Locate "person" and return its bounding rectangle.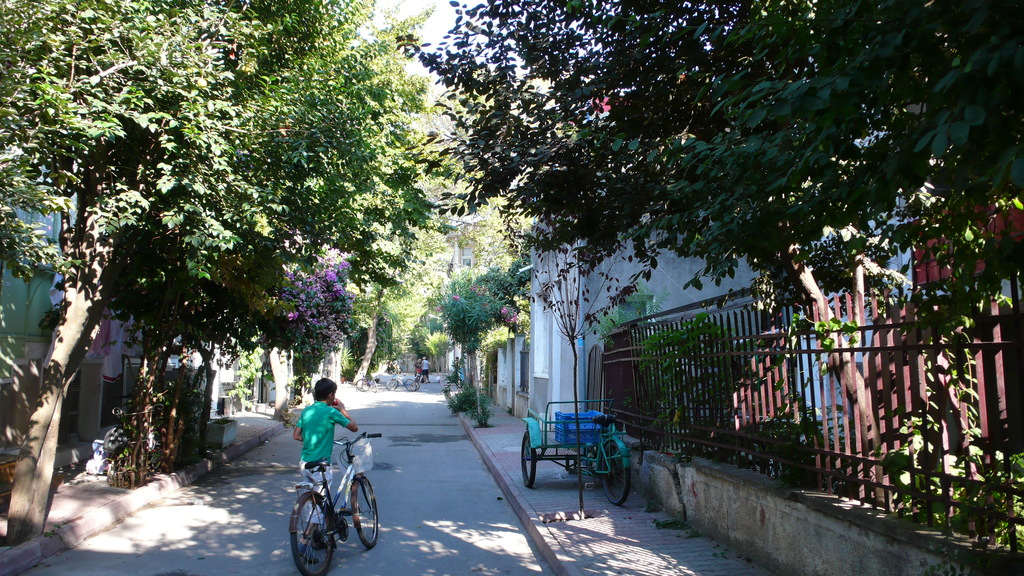
(x1=422, y1=355, x2=429, y2=381).
